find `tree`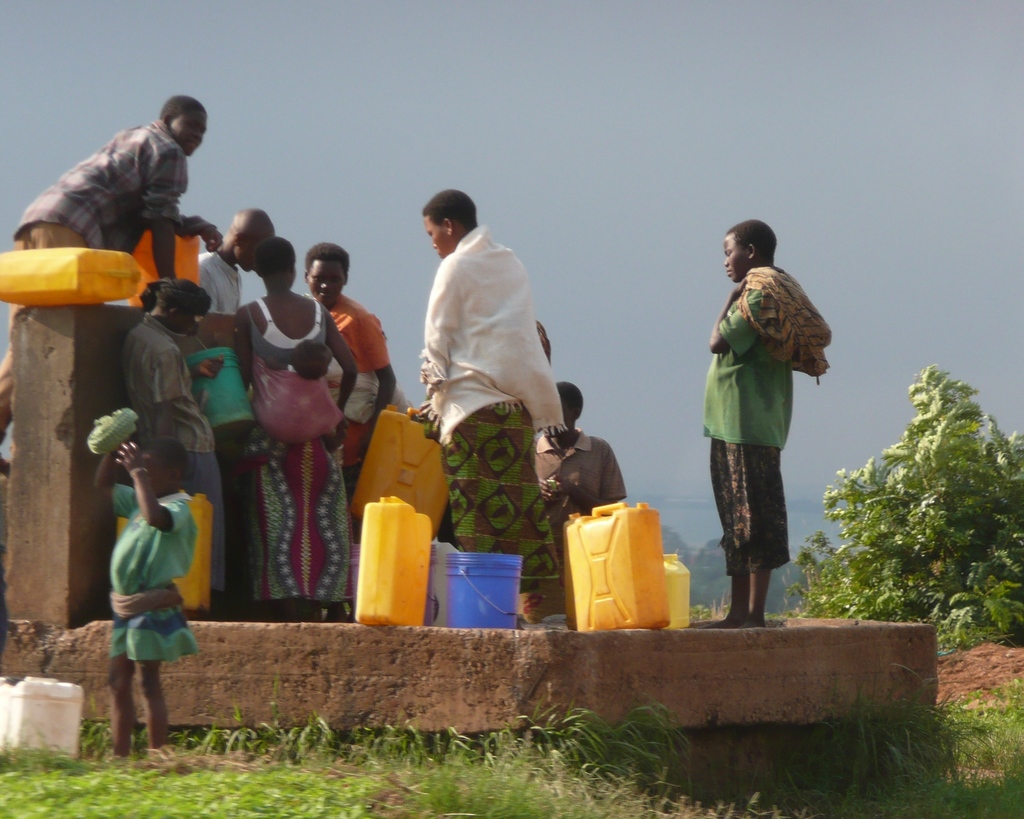
[x1=796, y1=371, x2=1023, y2=643]
